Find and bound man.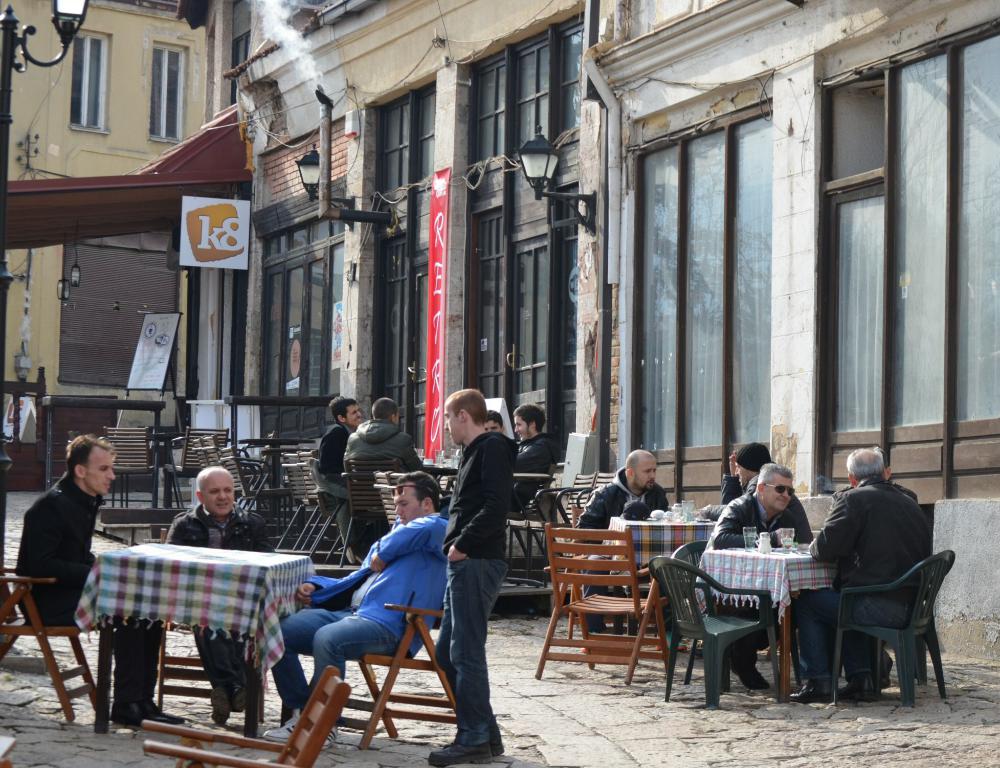
Bound: <bbox>702, 442, 772, 518</bbox>.
